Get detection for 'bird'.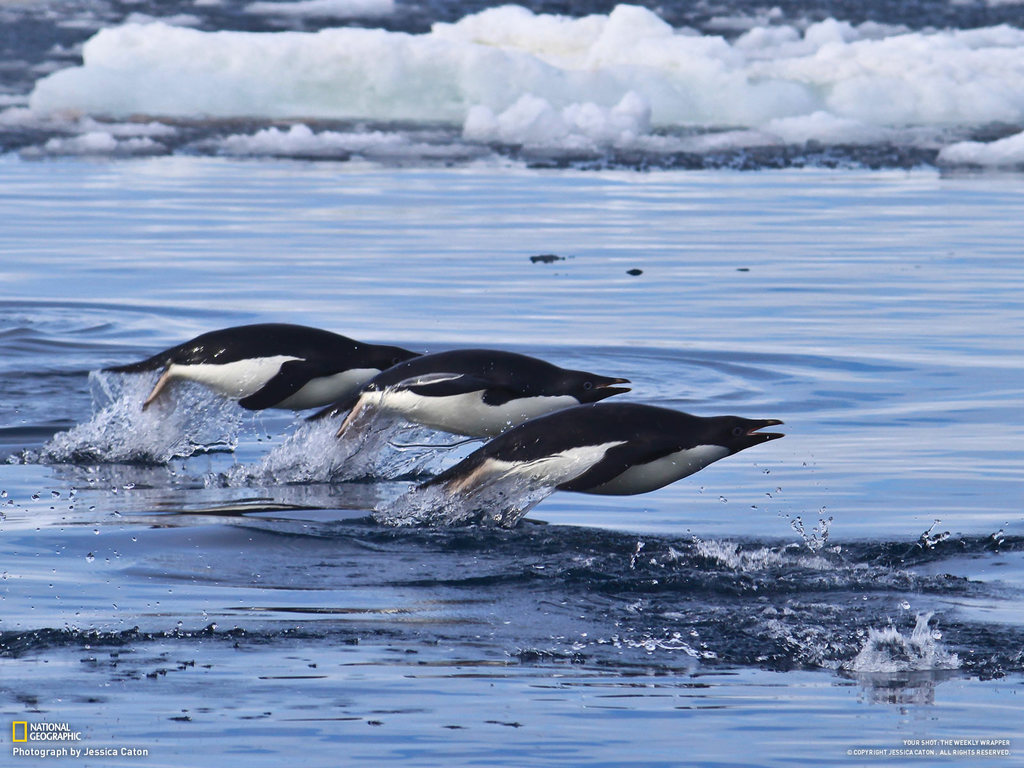
Detection: BBox(96, 324, 427, 426).
